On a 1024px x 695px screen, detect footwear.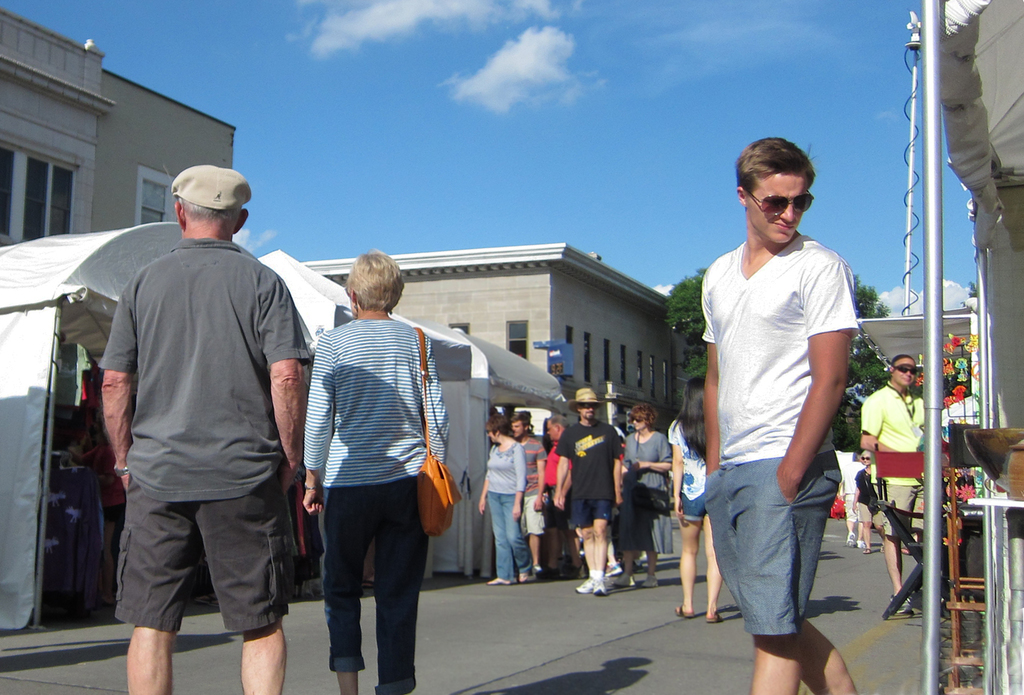
BBox(707, 610, 721, 623).
